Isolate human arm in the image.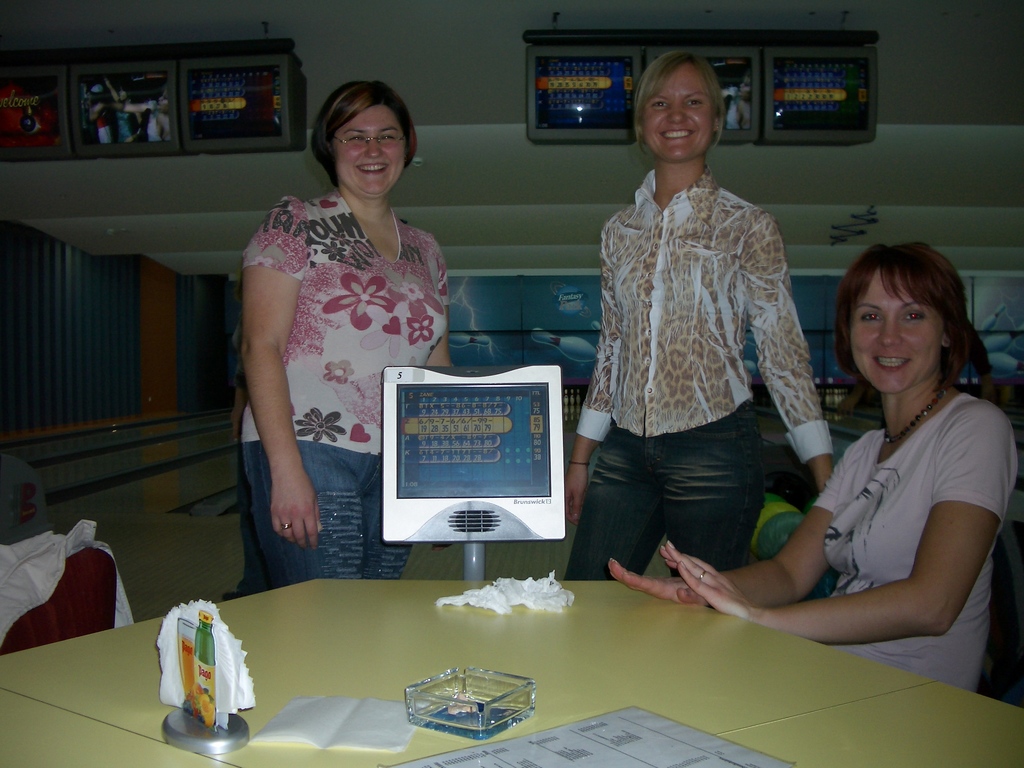
Isolated region: rect(602, 434, 870, 620).
